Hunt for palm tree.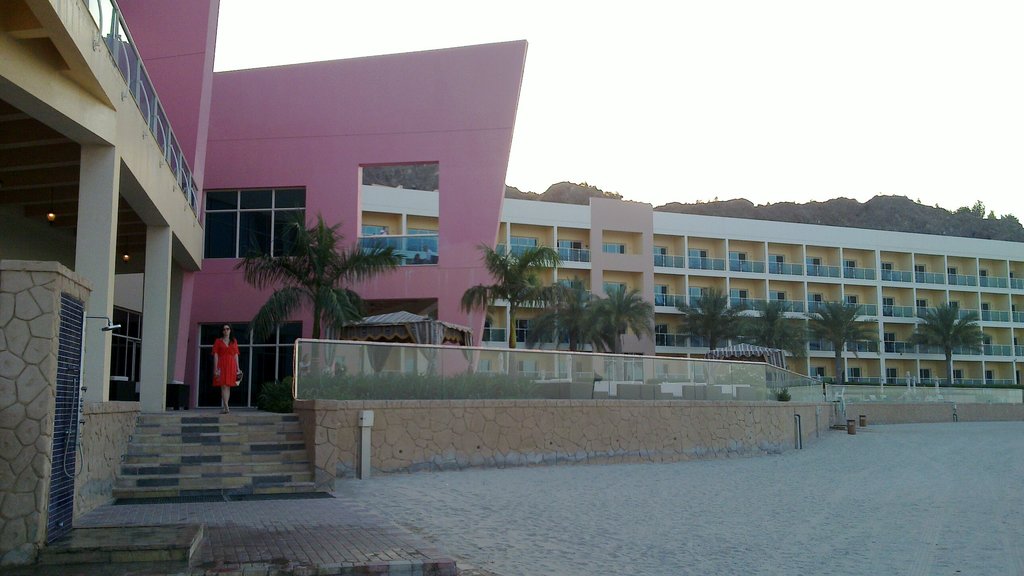
Hunted down at (left=457, top=235, right=560, bottom=399).
